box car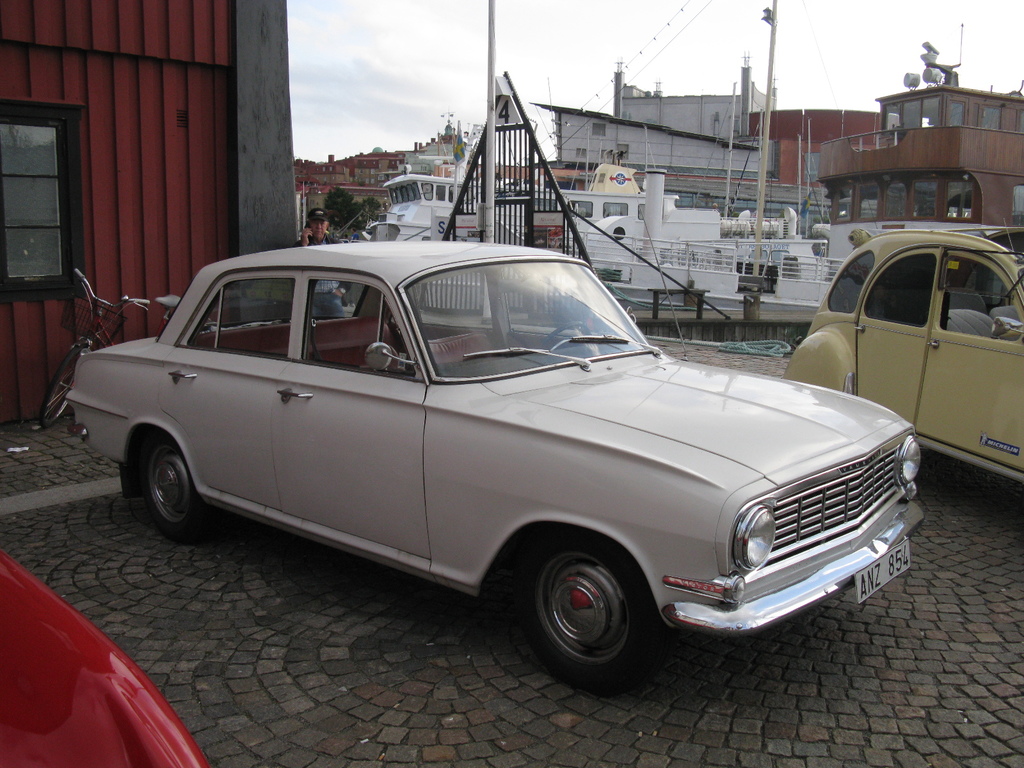
detection(783, 213, 1023, 507)
